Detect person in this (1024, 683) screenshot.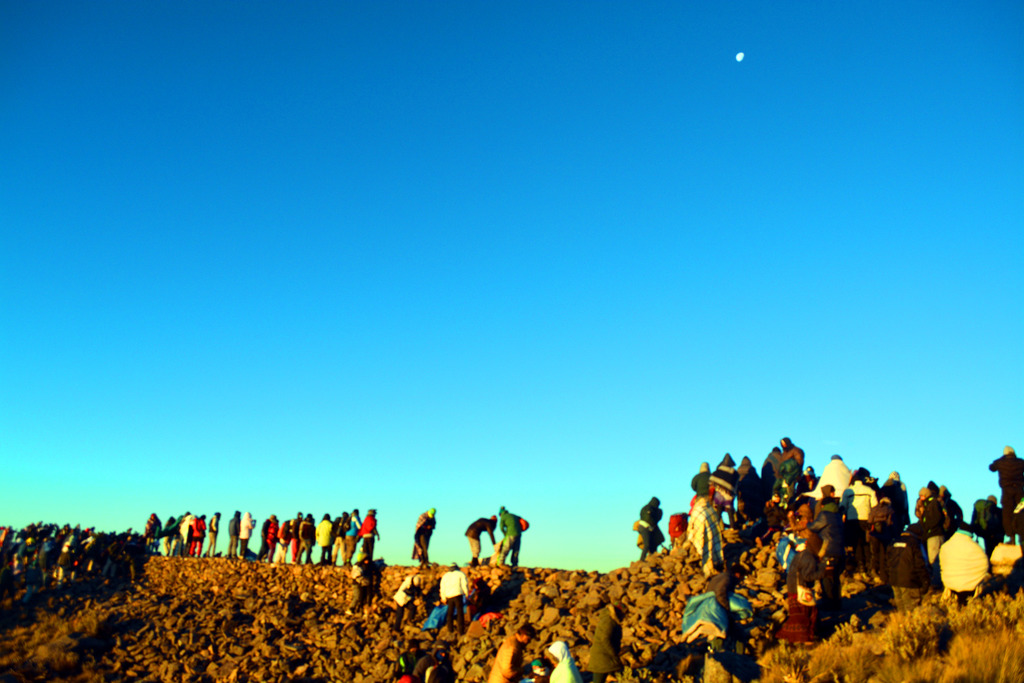
Detection: <box>391,573,419,630</box>.
